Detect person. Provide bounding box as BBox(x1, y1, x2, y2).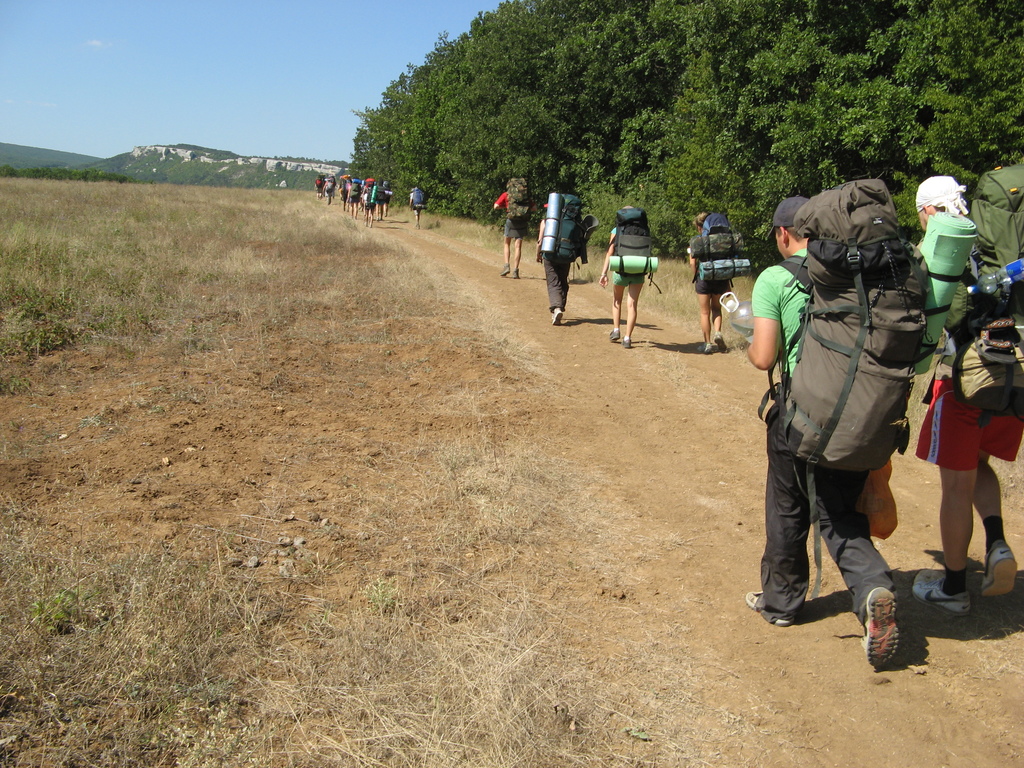
BBox(534, 191, 589, 310).
